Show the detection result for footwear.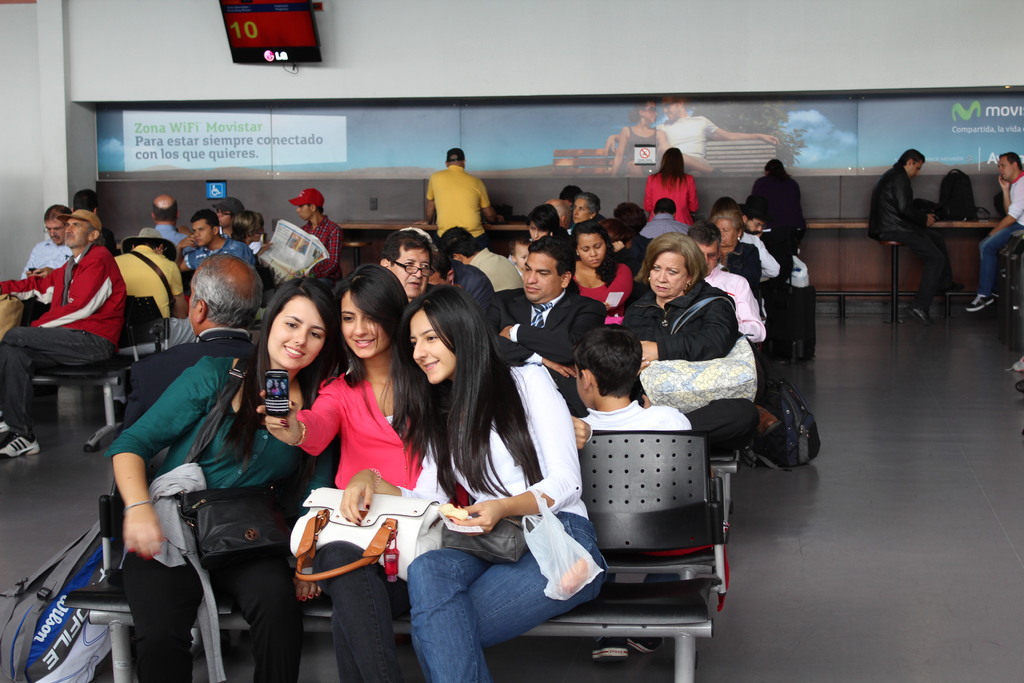
crop(909, 302, 938, 333).
